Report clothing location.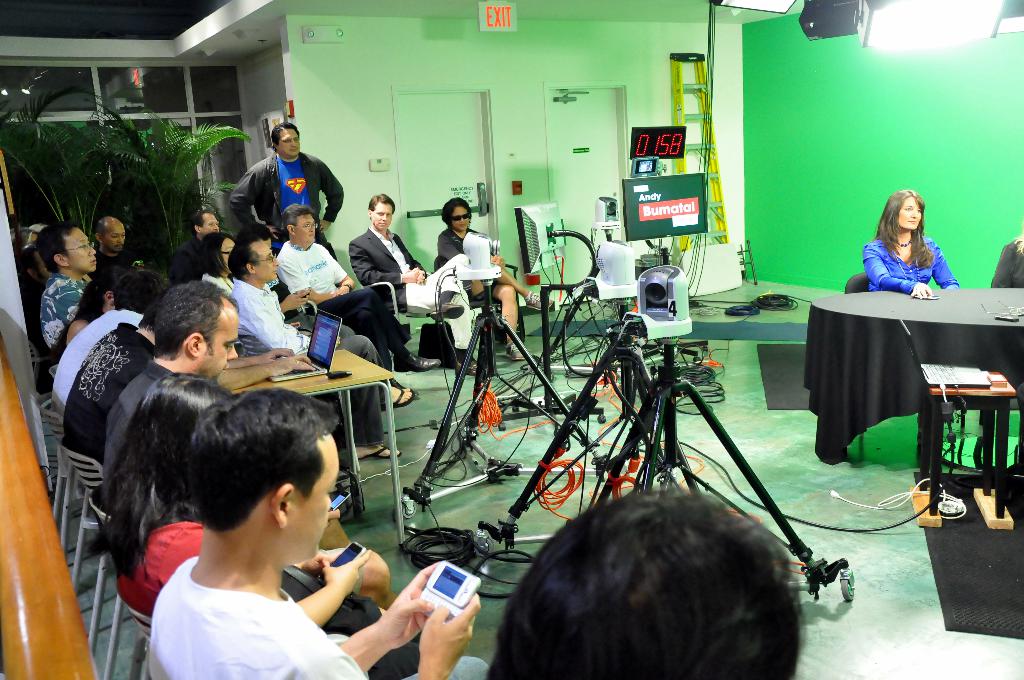
Report: 431, 227, 504, 296.
